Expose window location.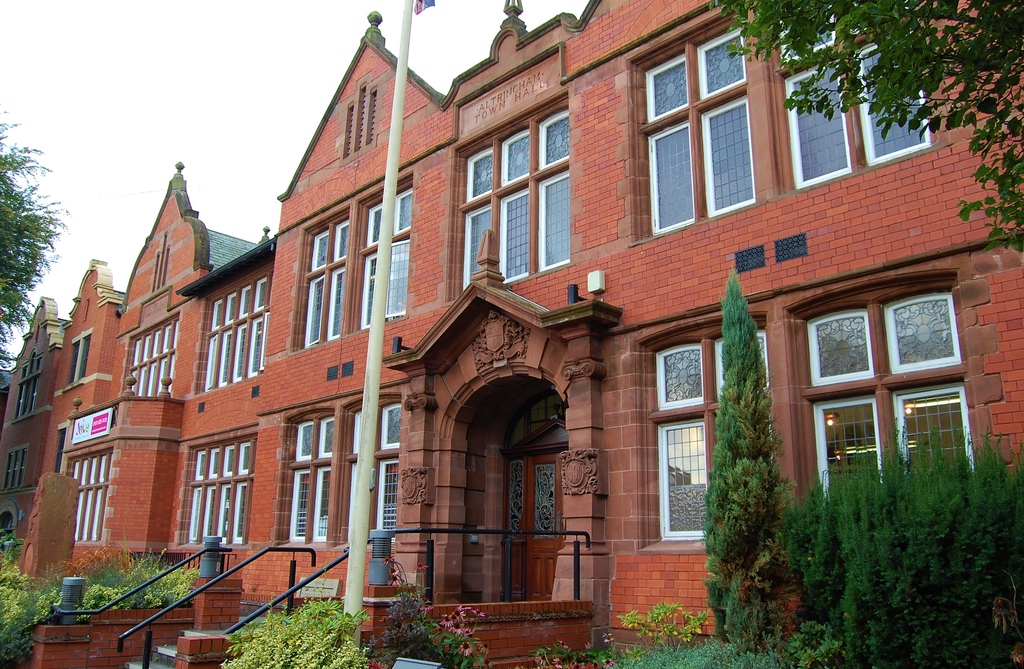
Exposed at left=185, top=434, right=253, bottom=547.
